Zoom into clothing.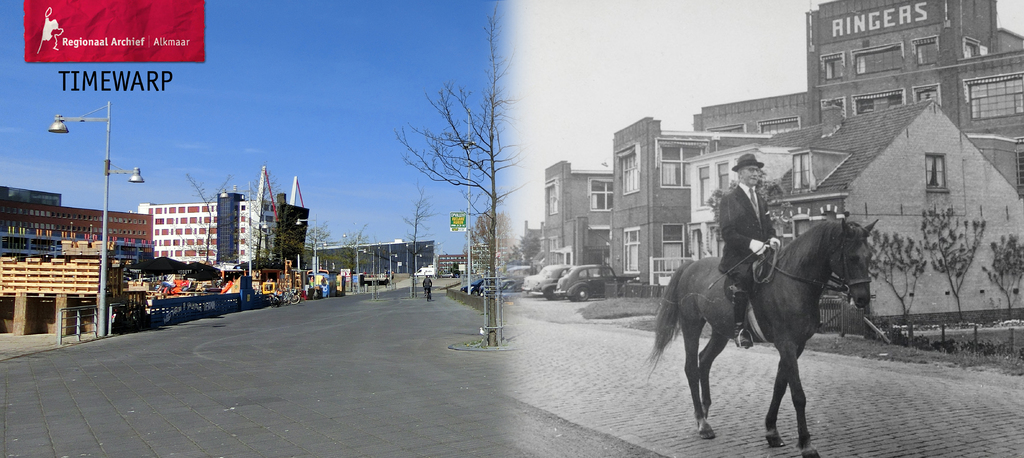
Zoom target: 424,277,431,295.
